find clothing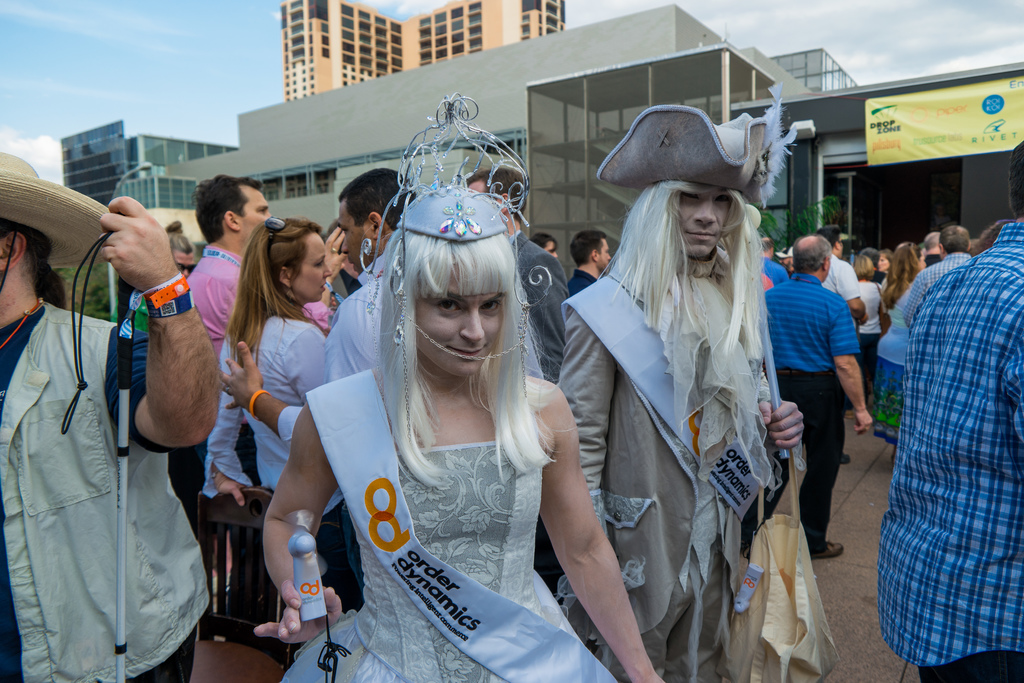
BBox(763, 270, 858, 553)
